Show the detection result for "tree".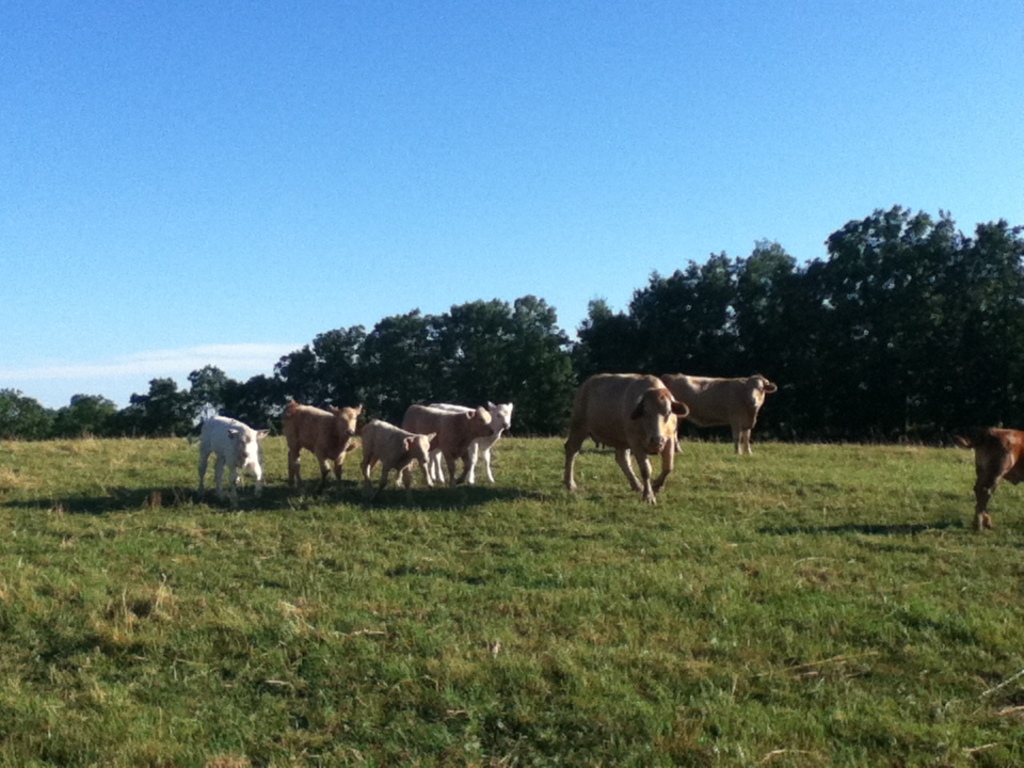
(346,300,466,448).
